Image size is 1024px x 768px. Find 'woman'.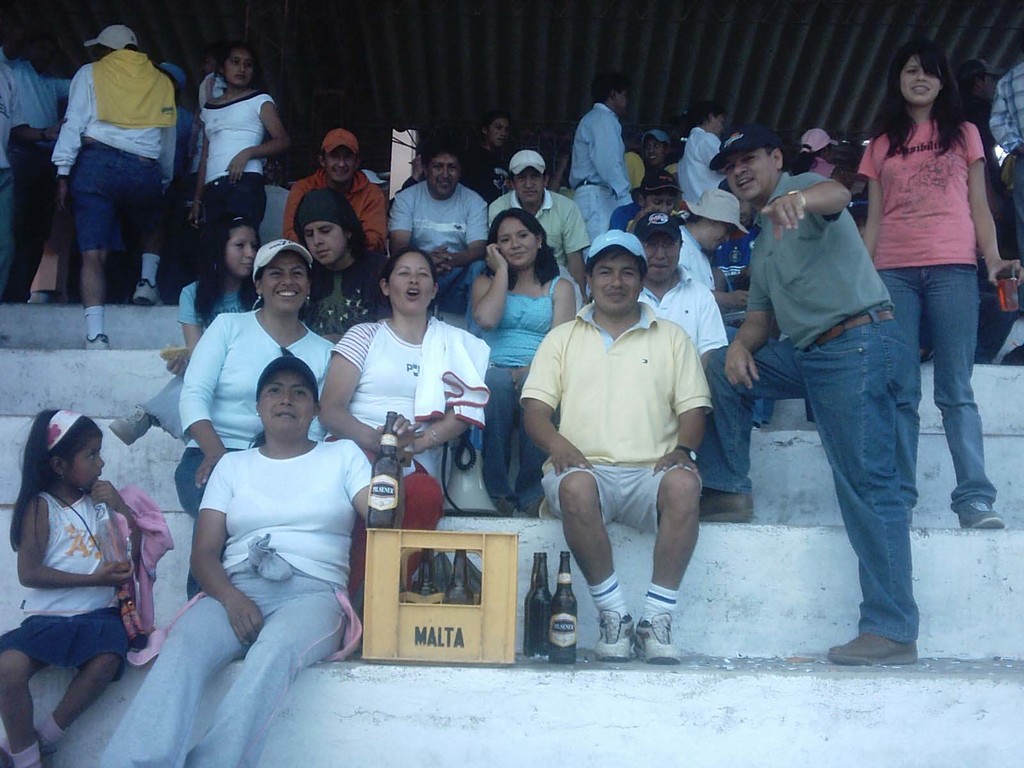
[x1=189, y1=40, x2=292, y2=232].
